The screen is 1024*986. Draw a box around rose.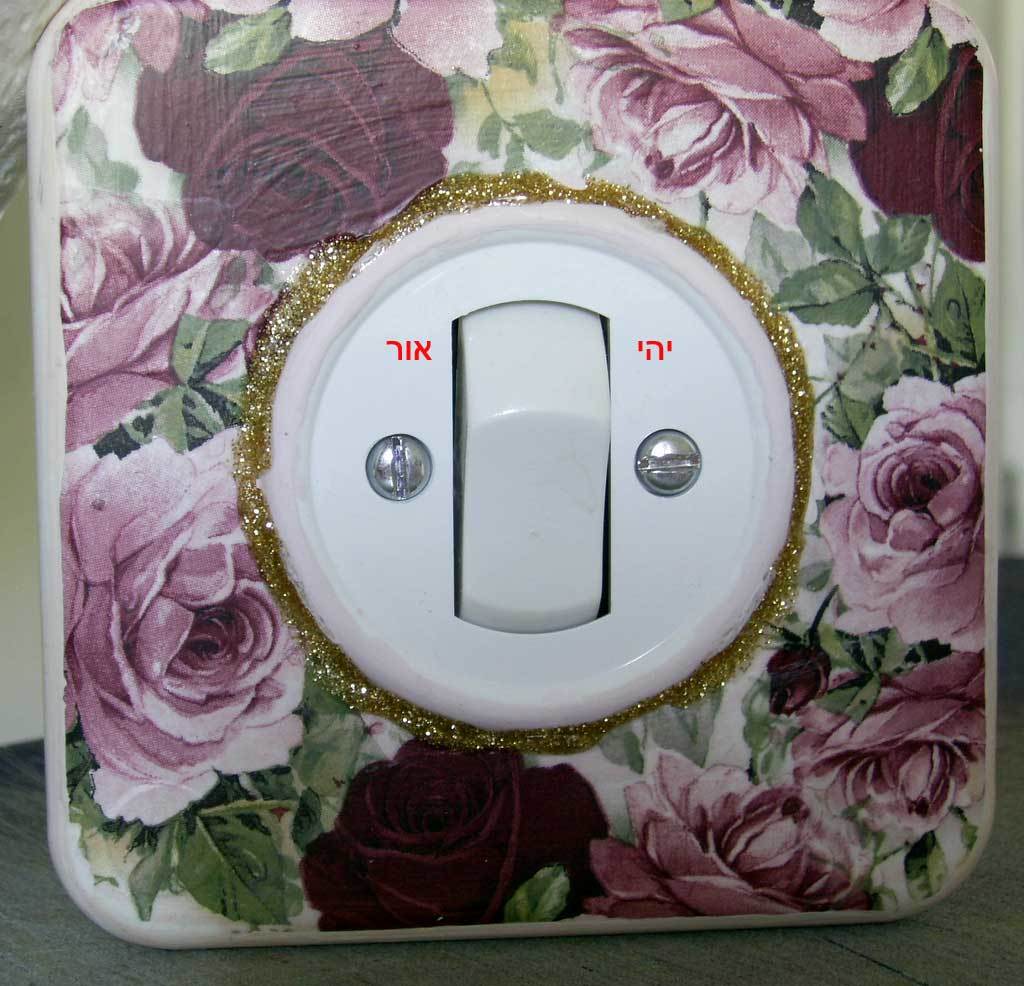
{"x1": 296, "y1": 735, "x2": 610, "y2": 932}.
